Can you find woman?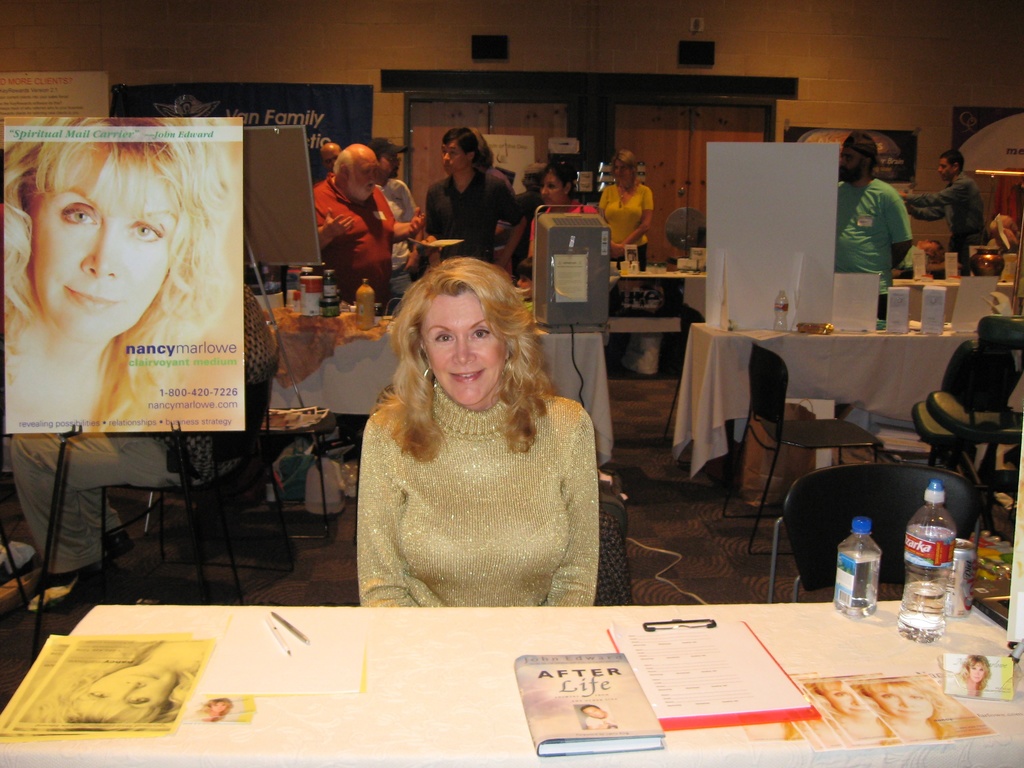
Yes, bounding box: 598,149,652,264.
